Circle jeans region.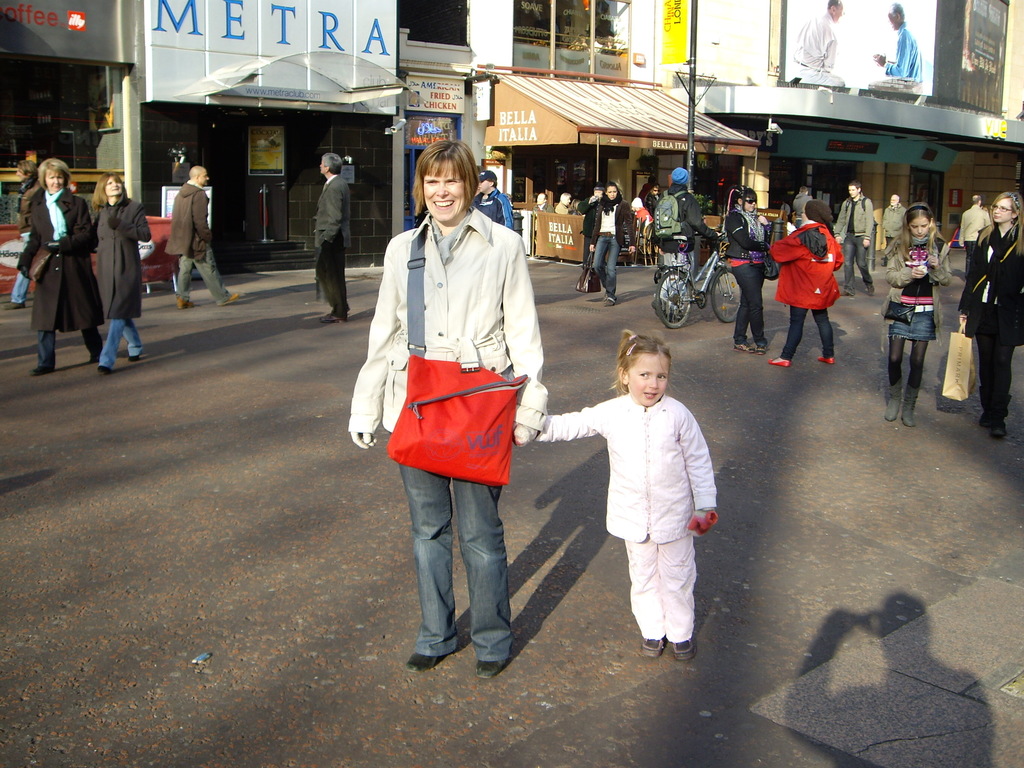
Region: [x1=4, y1=264, x2=30, y2=301].
